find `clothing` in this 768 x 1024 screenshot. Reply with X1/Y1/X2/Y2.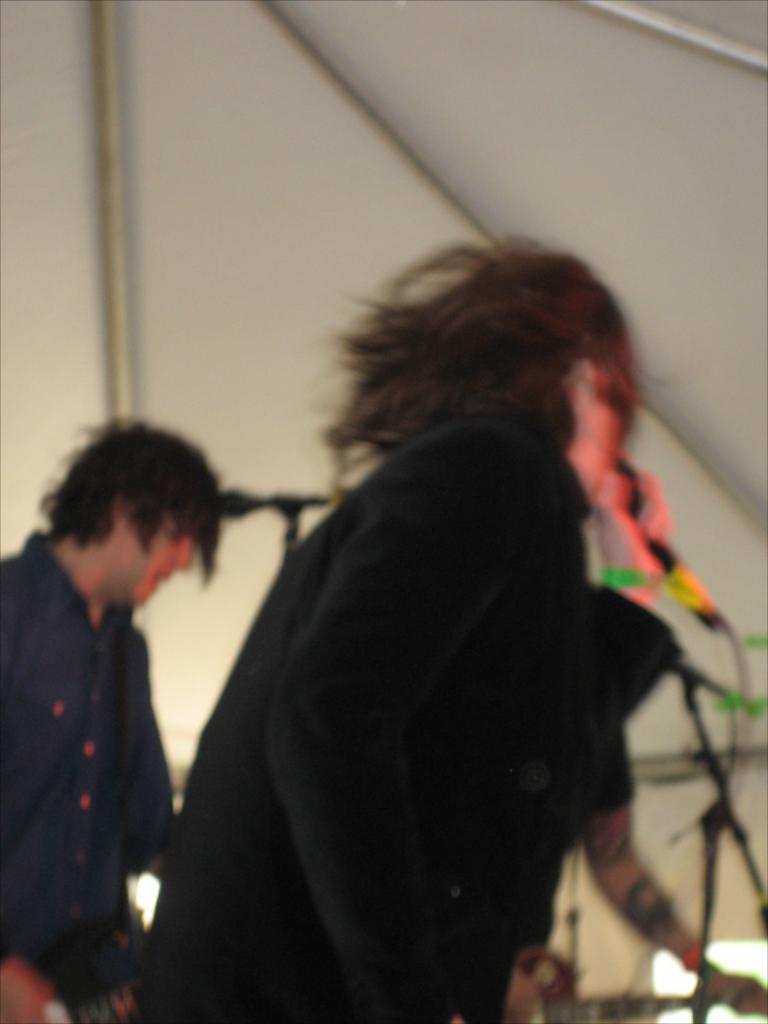
0/496/224/984.
